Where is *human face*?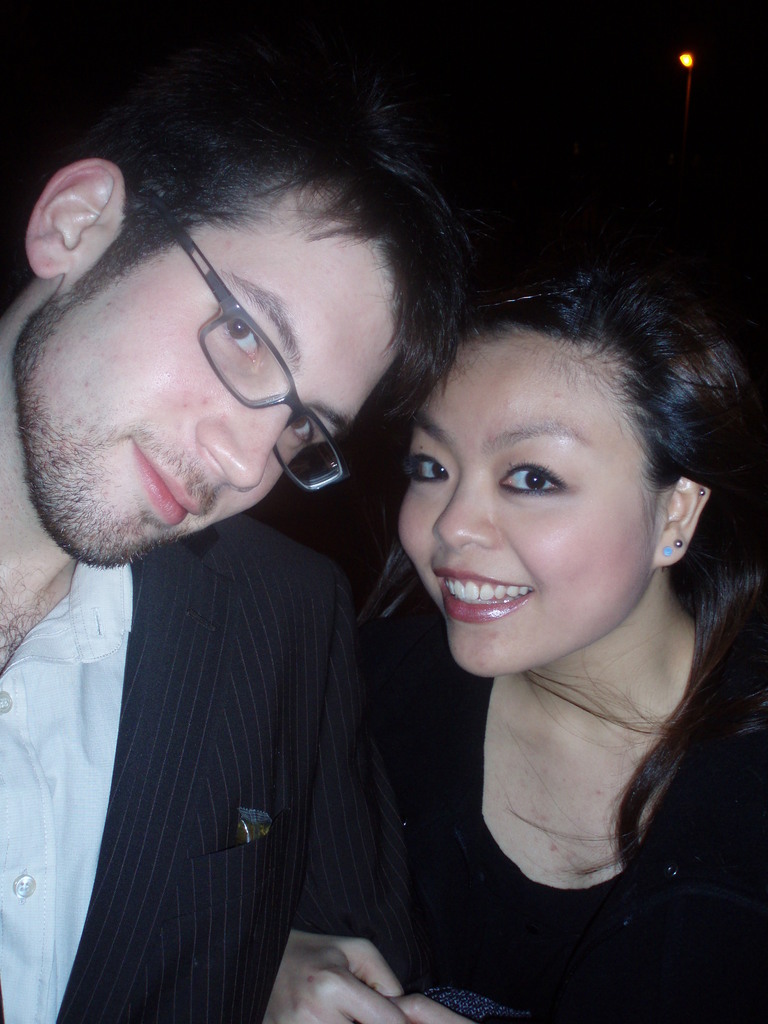
Rect(391, 305, 657, 673).
